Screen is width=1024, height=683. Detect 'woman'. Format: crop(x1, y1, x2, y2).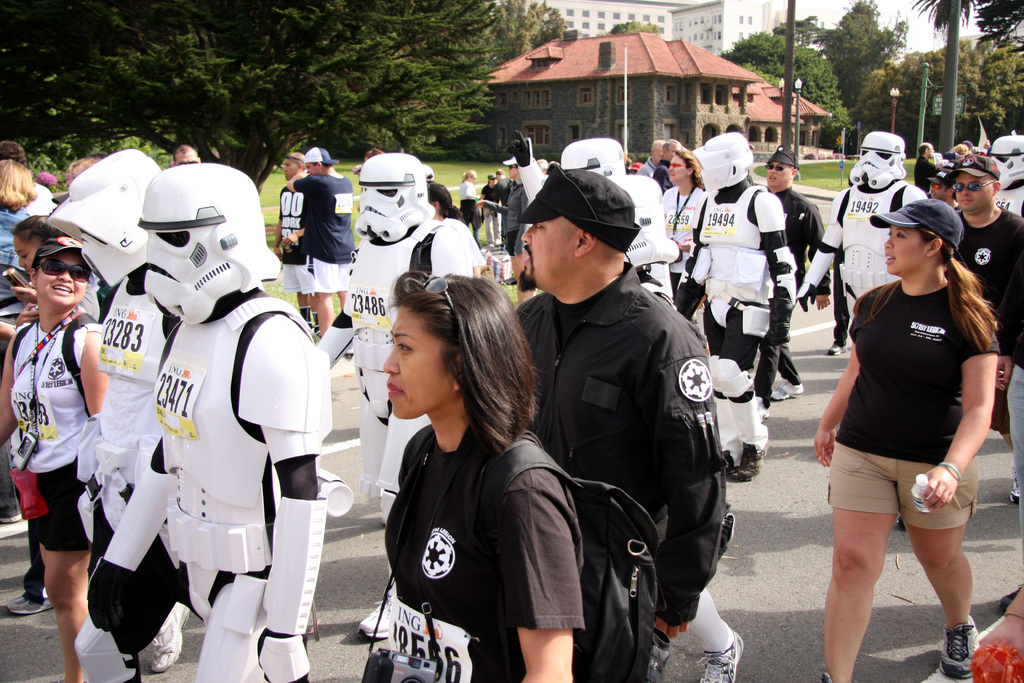
crop(812, 195, 1002, 682).
